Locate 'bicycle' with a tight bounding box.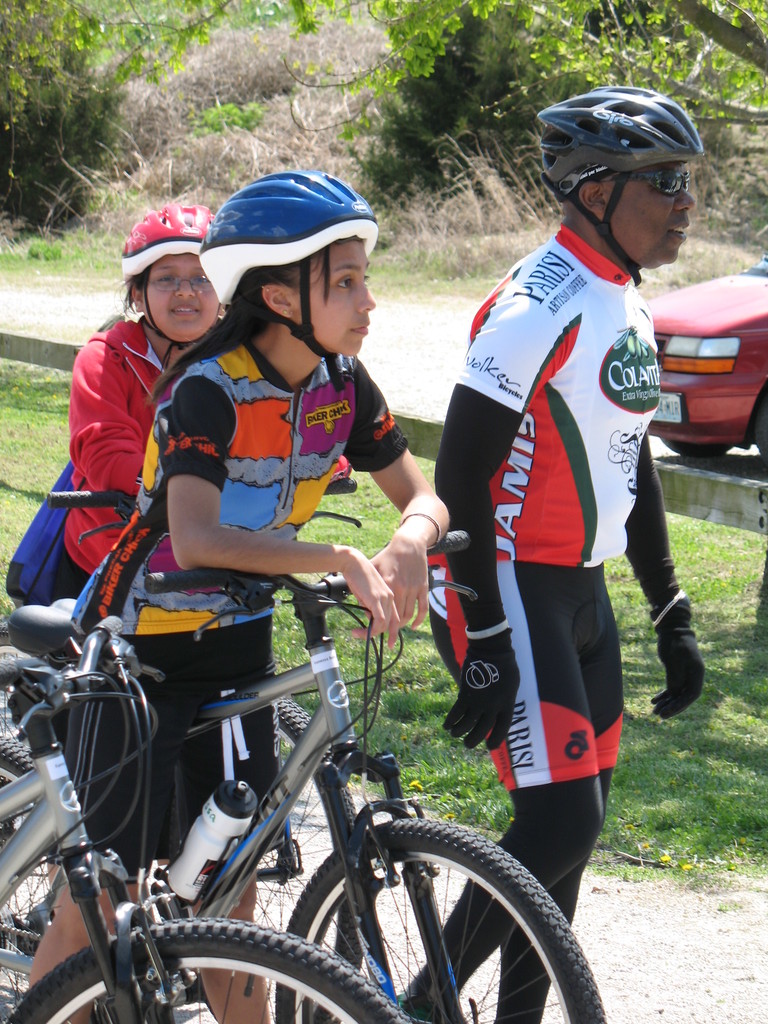
[0,603,410,1023].
